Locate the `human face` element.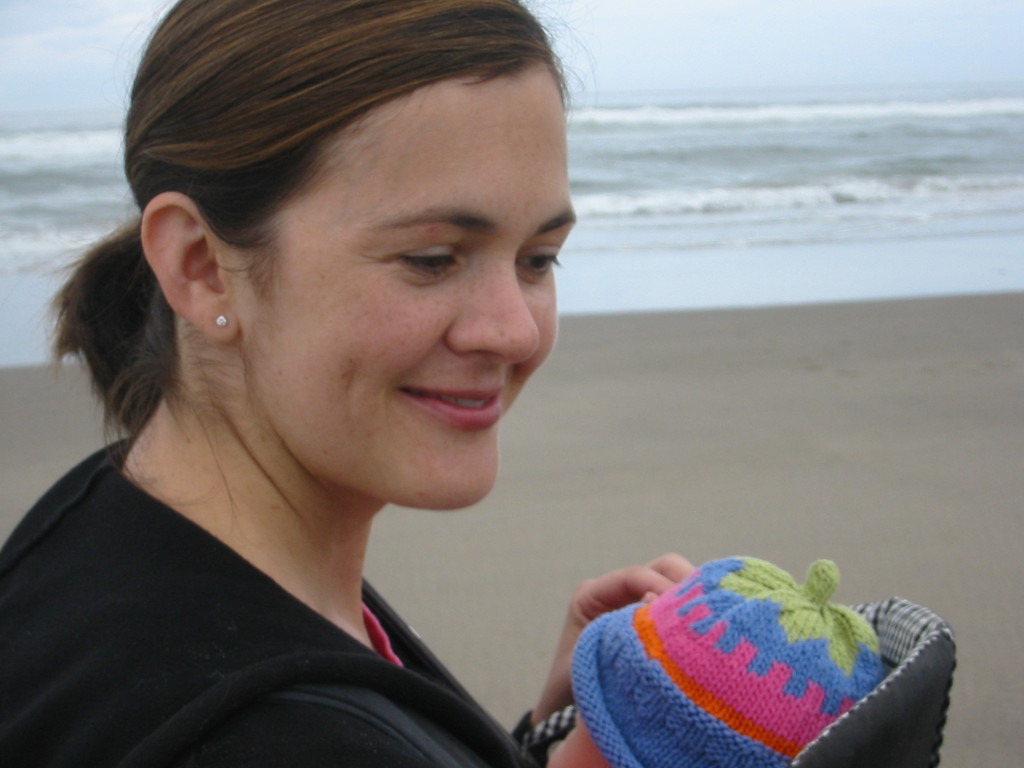
Element bbox: <bbox>251, 70, 578, 511</bbox>.
